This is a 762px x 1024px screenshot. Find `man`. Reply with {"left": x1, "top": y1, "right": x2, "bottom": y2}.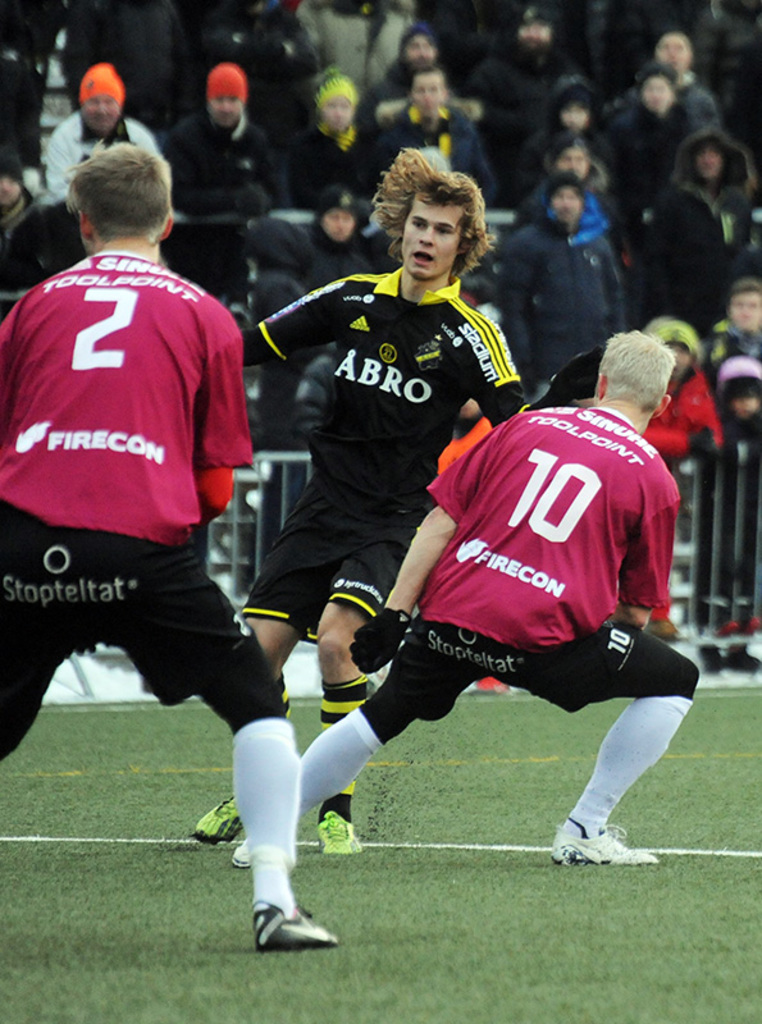
{"left": 370, "top": 60, "right": 492, "bottom": 204}.
